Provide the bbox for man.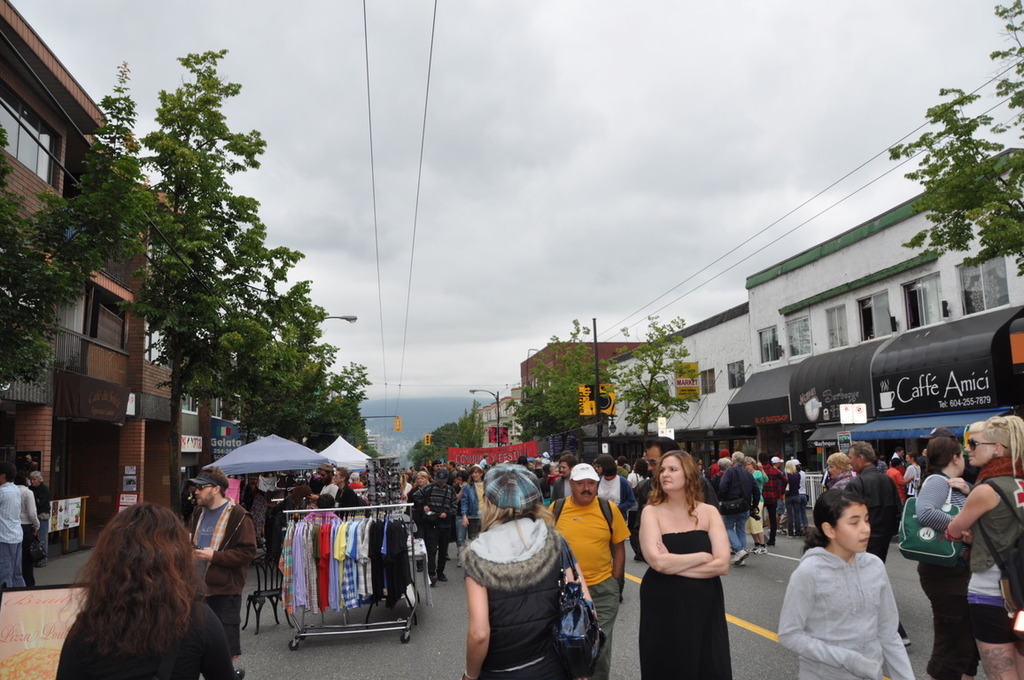
x1=186, y1=461, x2=256, y2=662.
